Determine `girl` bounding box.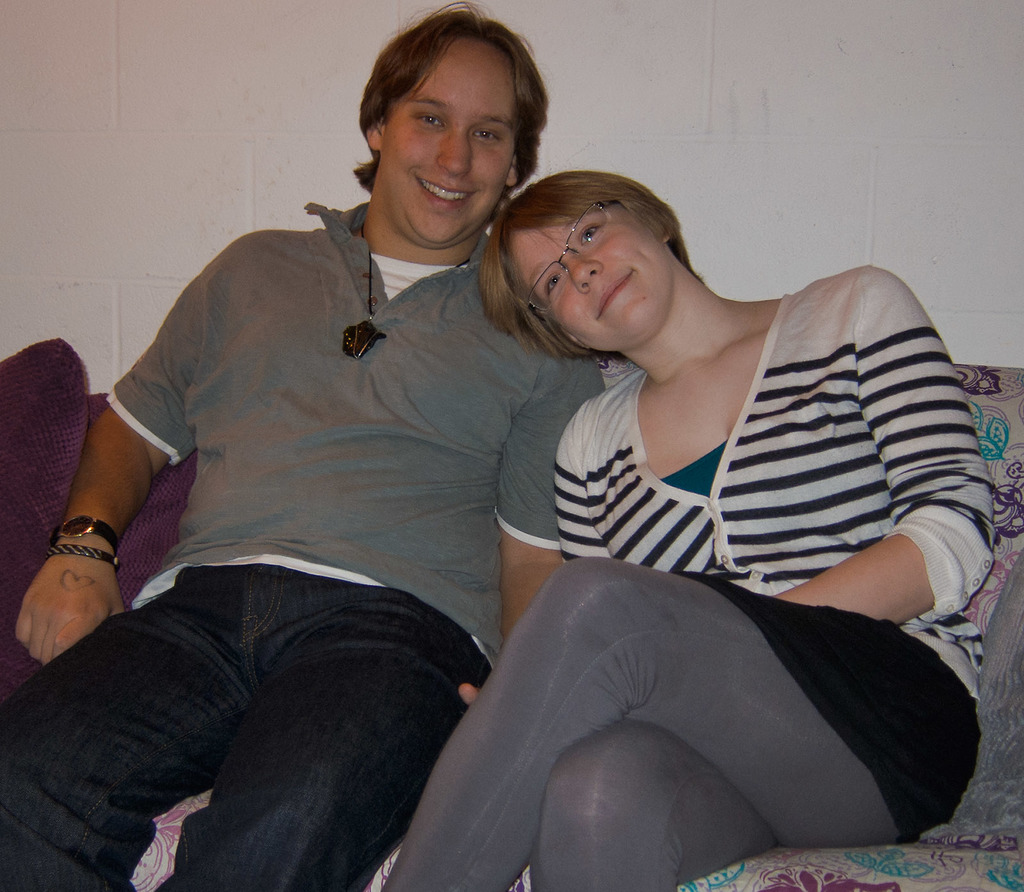
Determined: <region>375, 161, 999, 891</region>.
